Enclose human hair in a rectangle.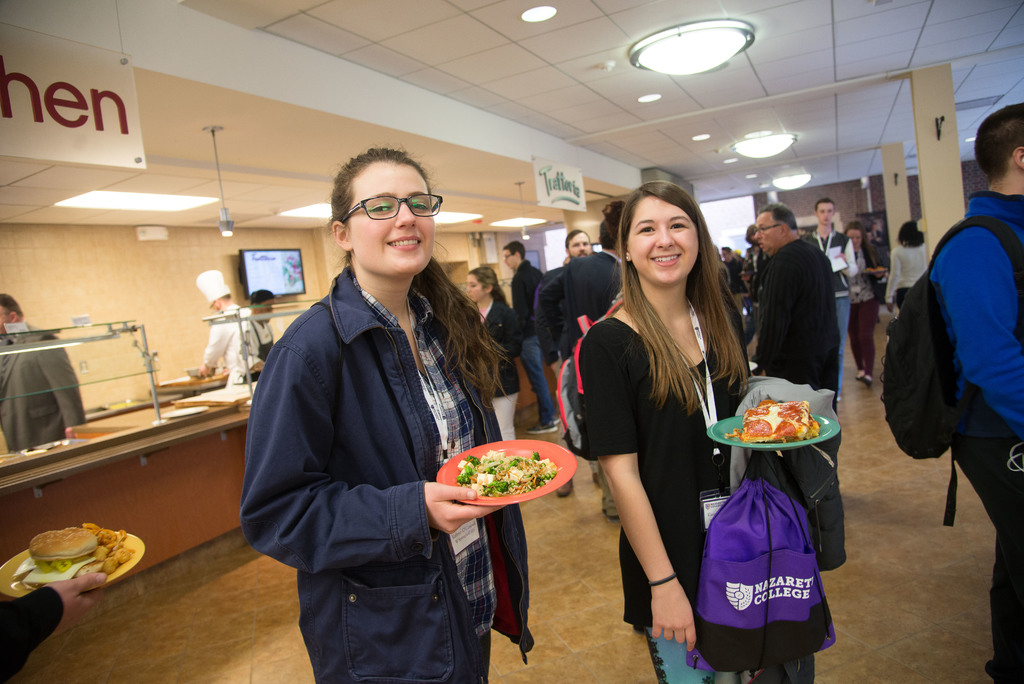
BBox(566, 229, 591, 259).
